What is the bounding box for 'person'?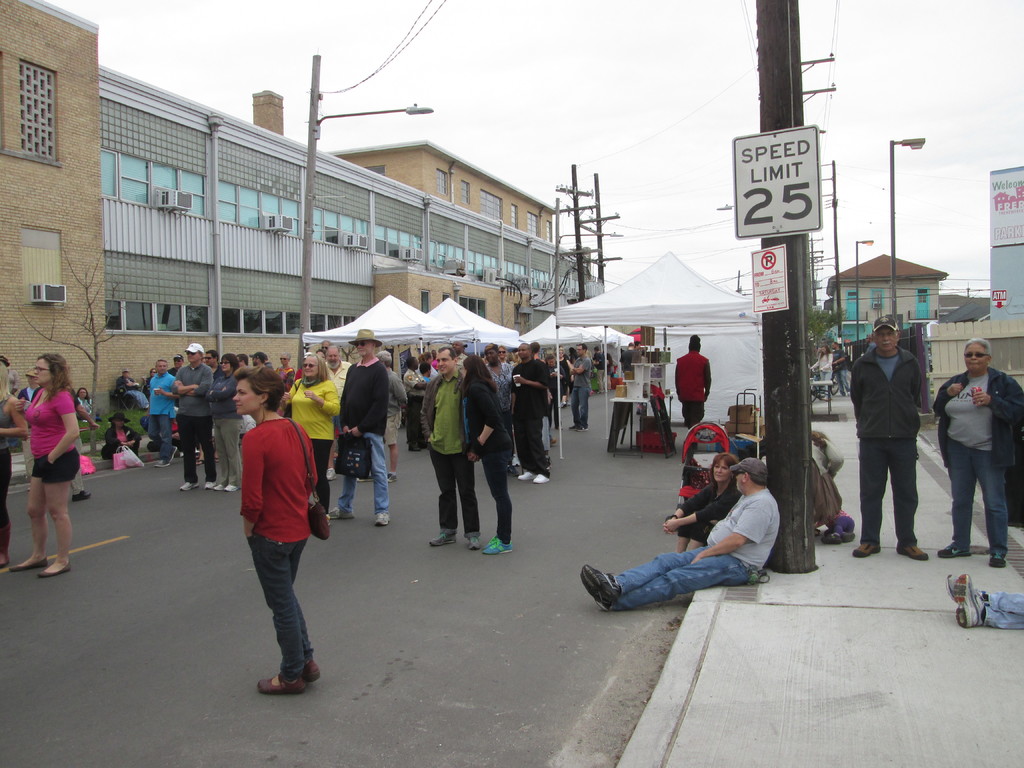
crop(579, 452, 780, 611).
